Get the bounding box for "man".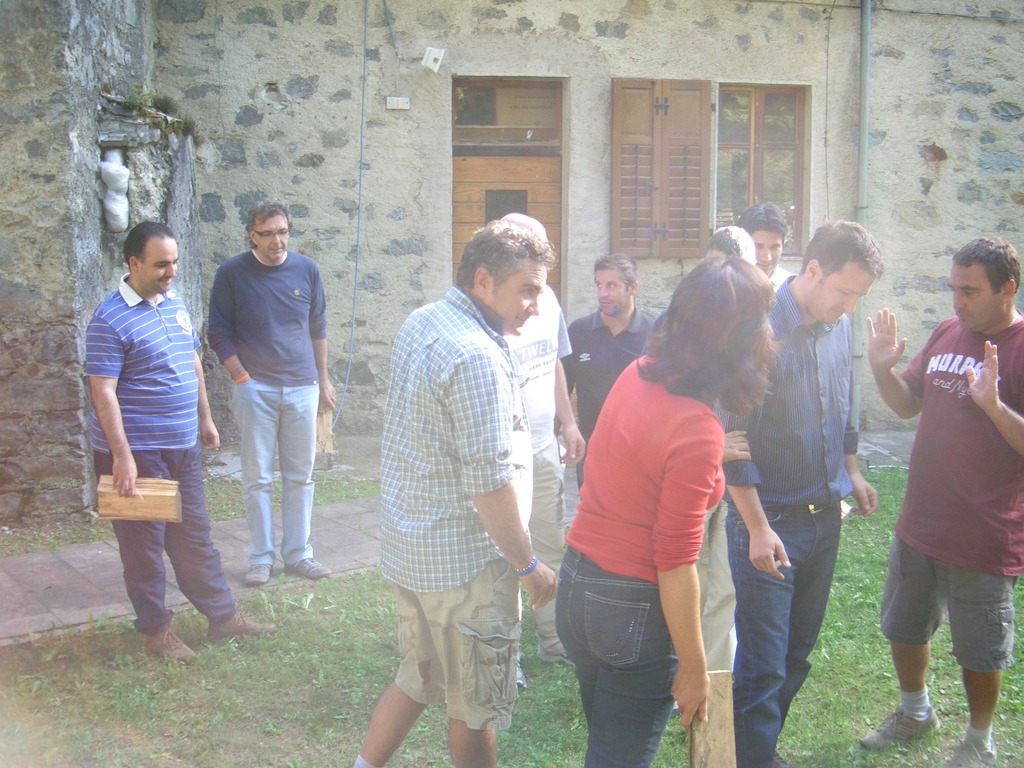
205 202 335 587.
